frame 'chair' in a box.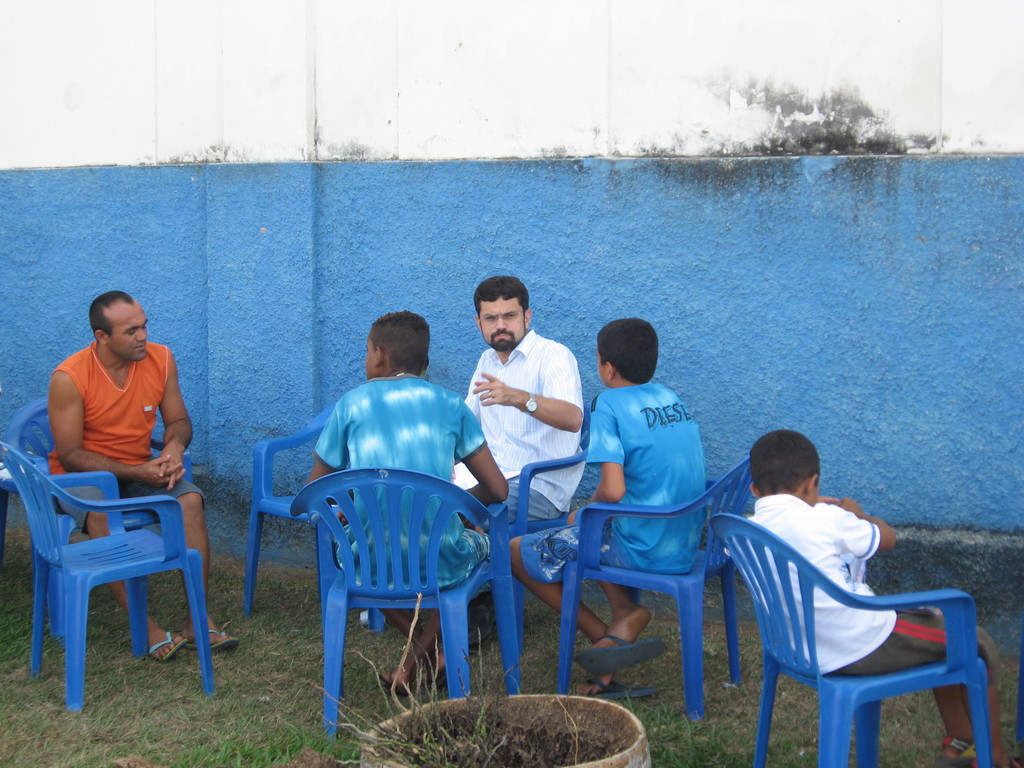
<box>557,454,765,726</box>.
